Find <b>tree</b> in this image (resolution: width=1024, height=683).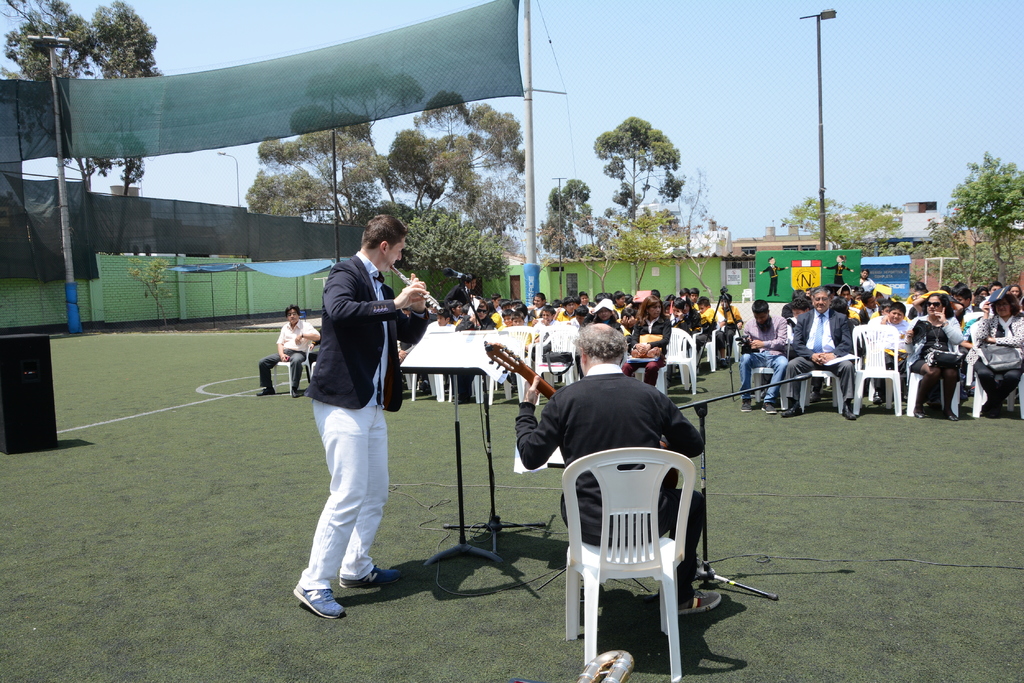
locate(534, 172, 609, 255).
